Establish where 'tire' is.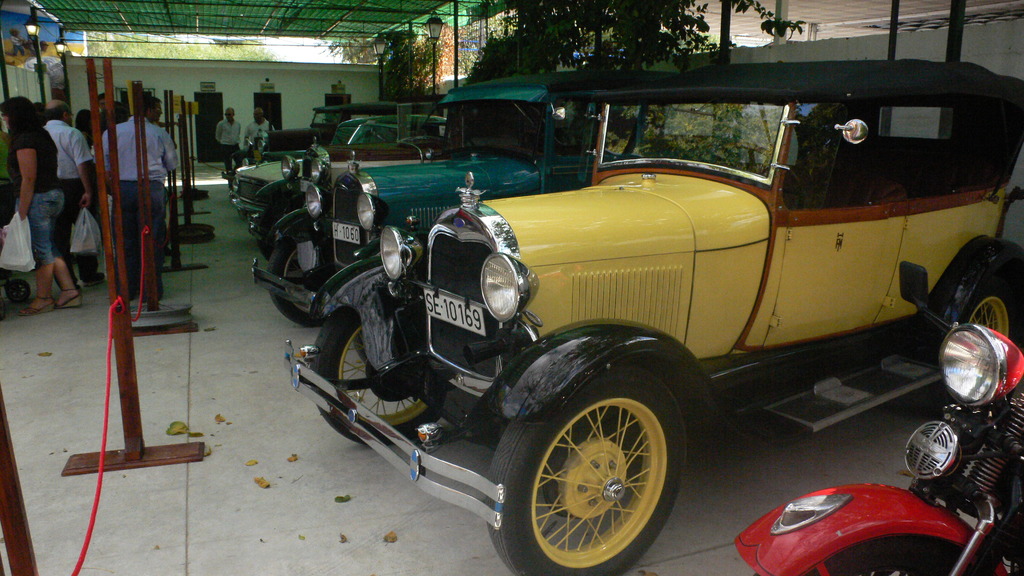
Established at region(506, 374, 682, 570).
